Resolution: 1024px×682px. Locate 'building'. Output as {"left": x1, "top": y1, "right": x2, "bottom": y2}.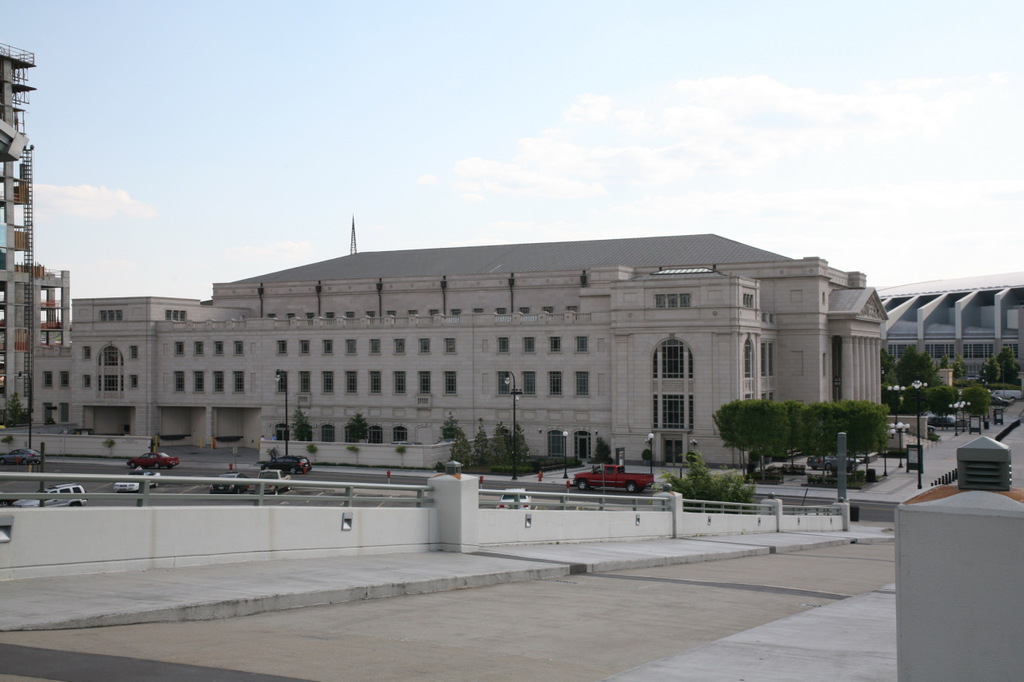
{"left": 876, "top": 269, "right": 1023, "bottom": 387}.
